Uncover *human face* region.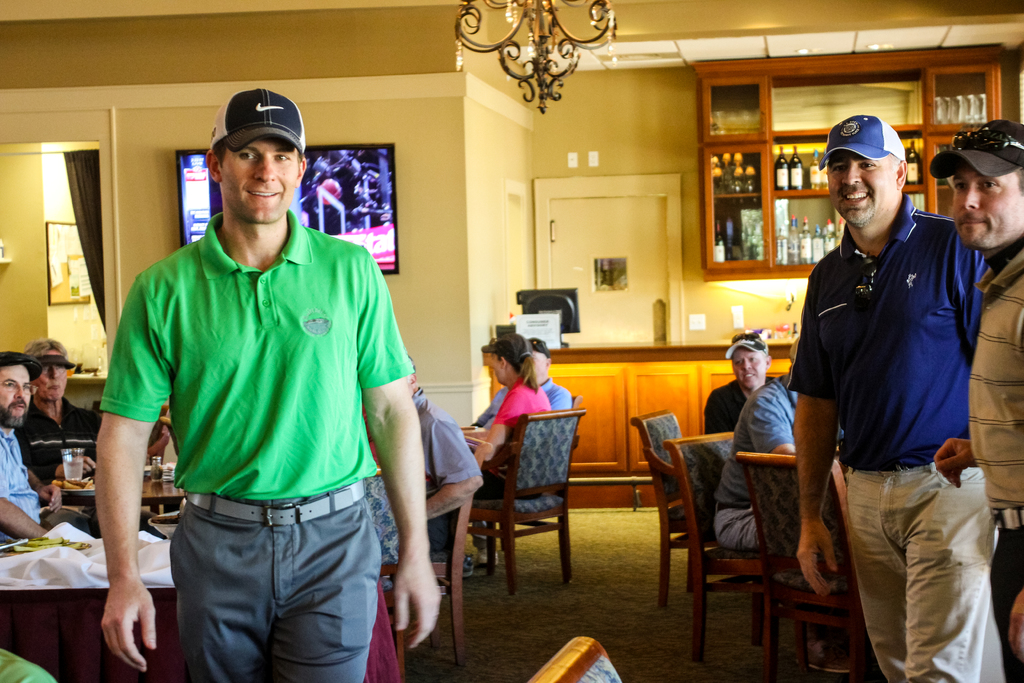
Uncovered: {"x1": 31, "y1": 345, "x2": 66, "y2": 402}.
